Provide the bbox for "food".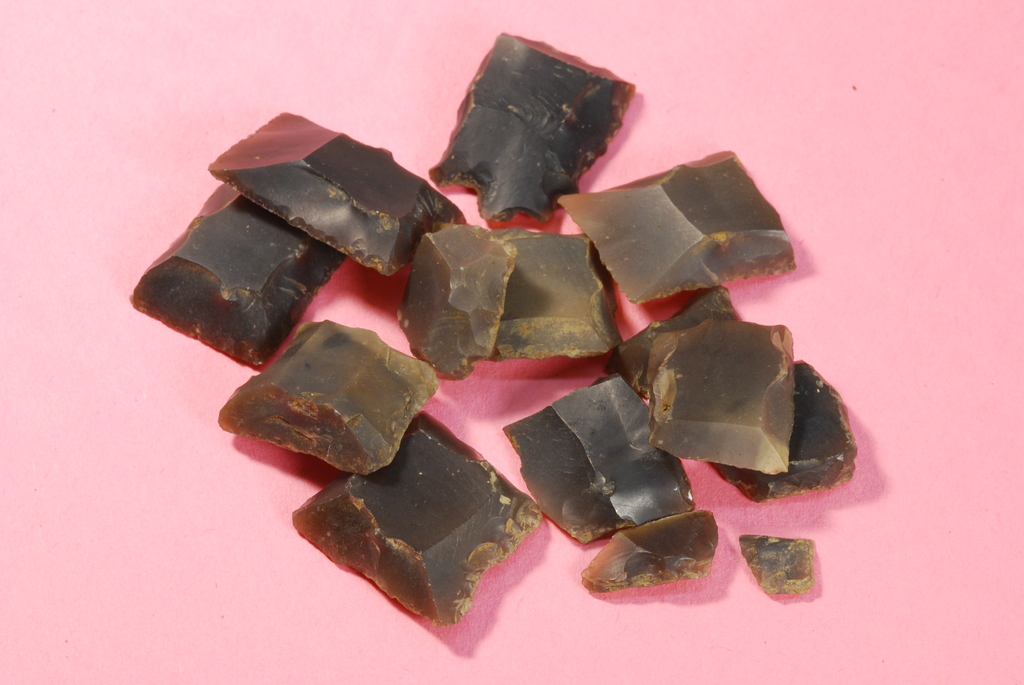
box(216, 317, 439, 475).
